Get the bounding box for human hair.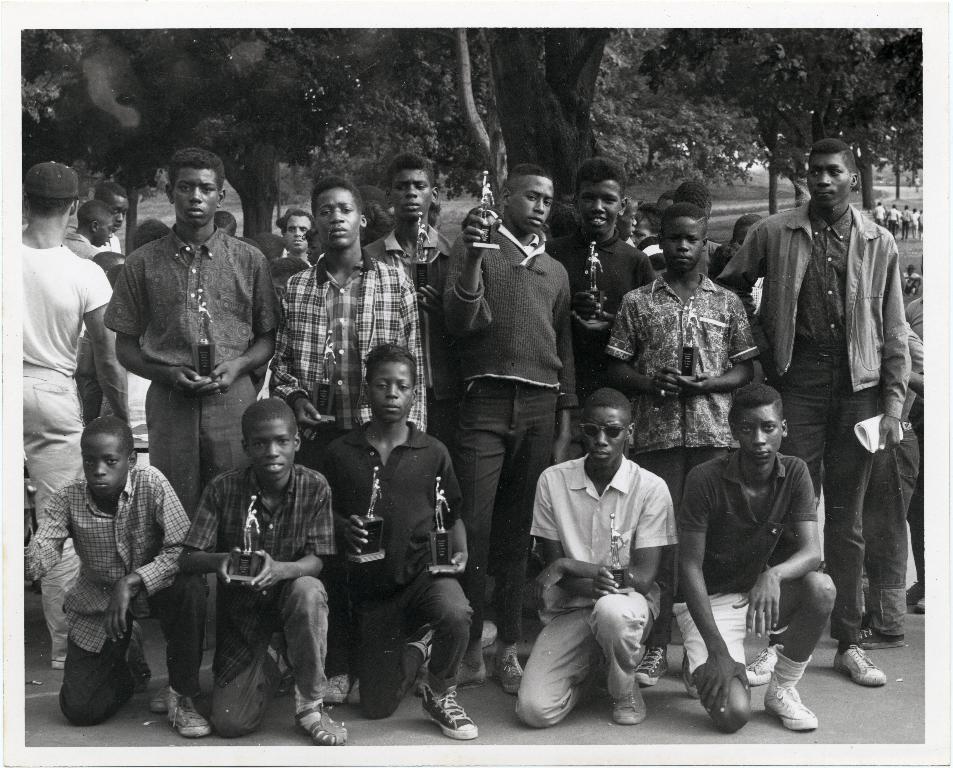
363, 341, 415, 385.
